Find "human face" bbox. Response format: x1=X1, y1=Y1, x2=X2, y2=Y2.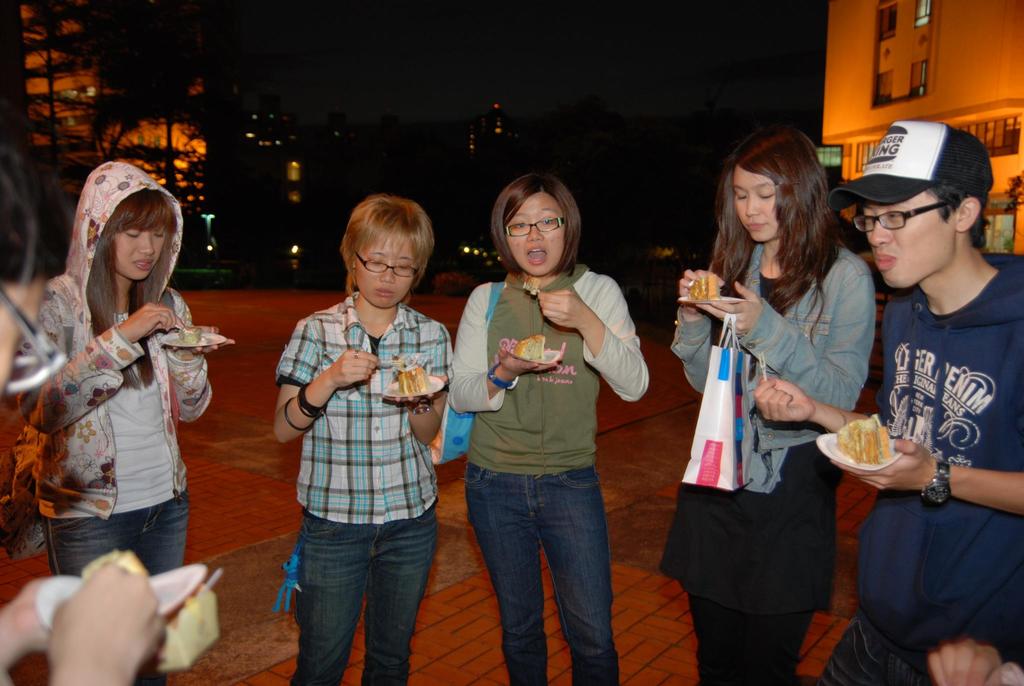
x1=111, y1=230, x2=168, y2=281.
